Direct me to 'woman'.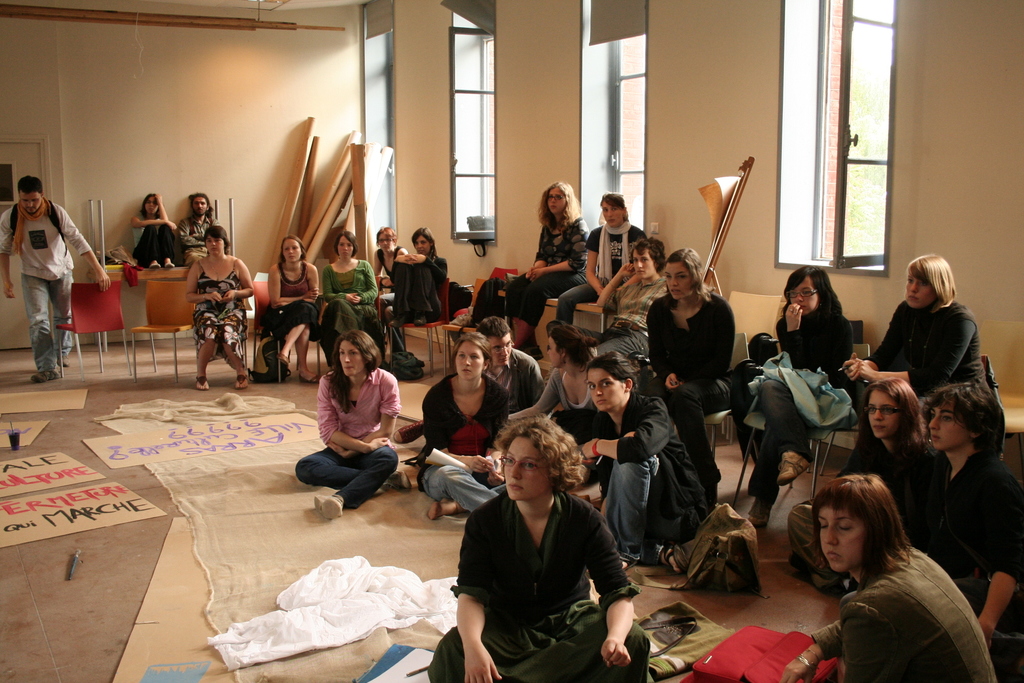
Direction: <region>591, 231, 667, 393</region>.
